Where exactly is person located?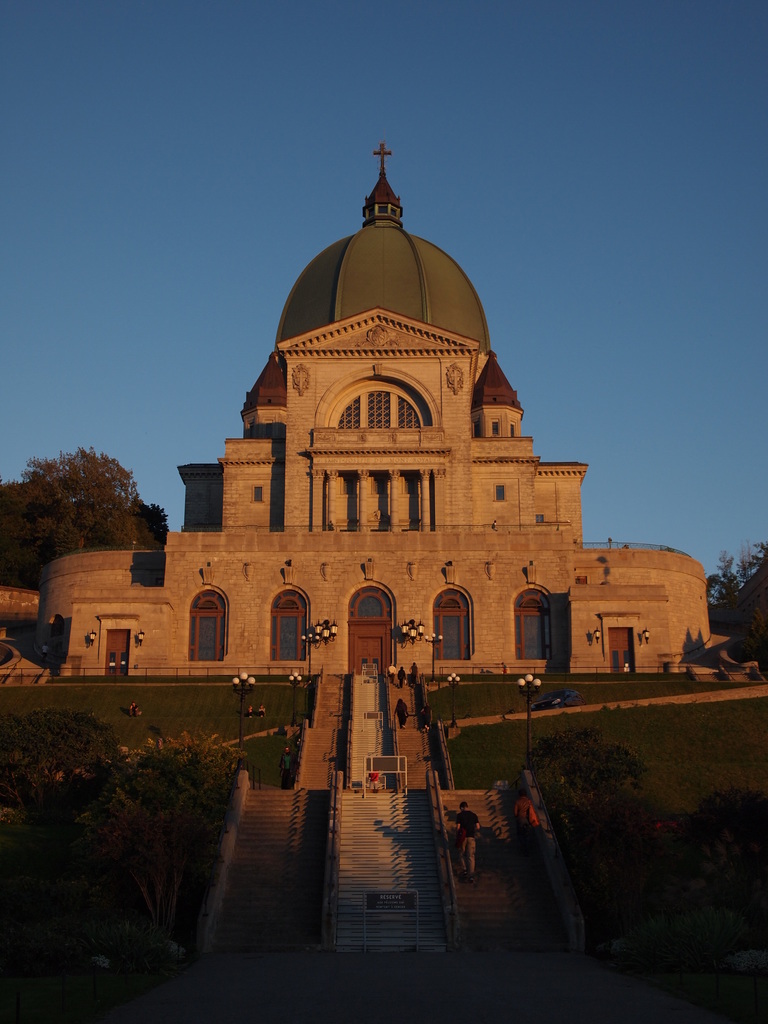
Its bounding box is [left=511, top=791, right=532, bottom=856].
